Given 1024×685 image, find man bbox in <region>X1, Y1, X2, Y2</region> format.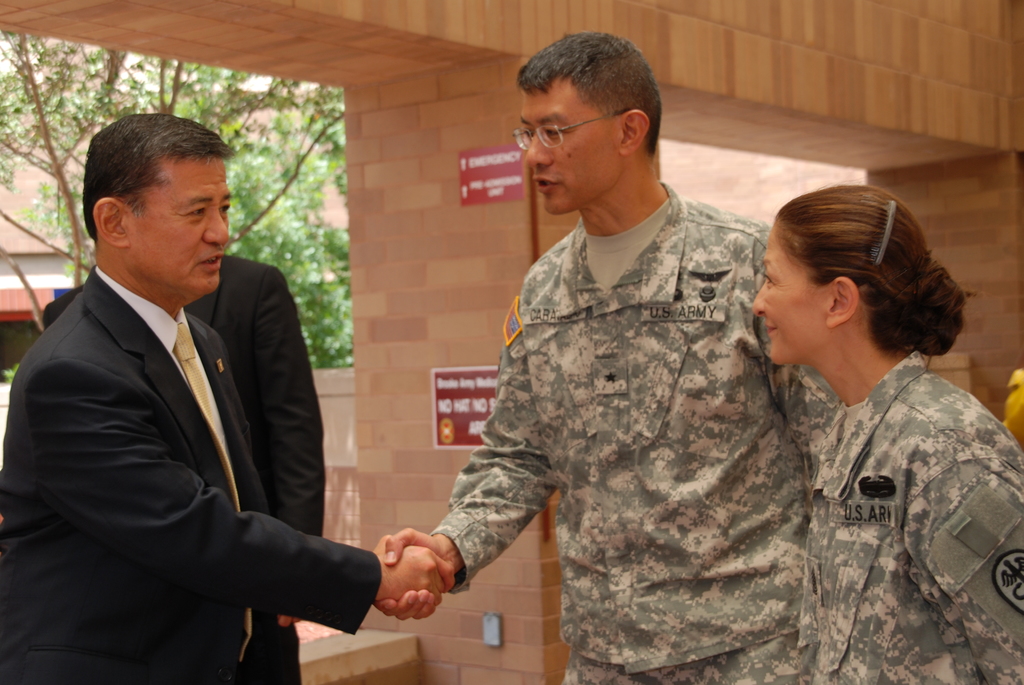
<region>31, 246, 323, 684</region>.
